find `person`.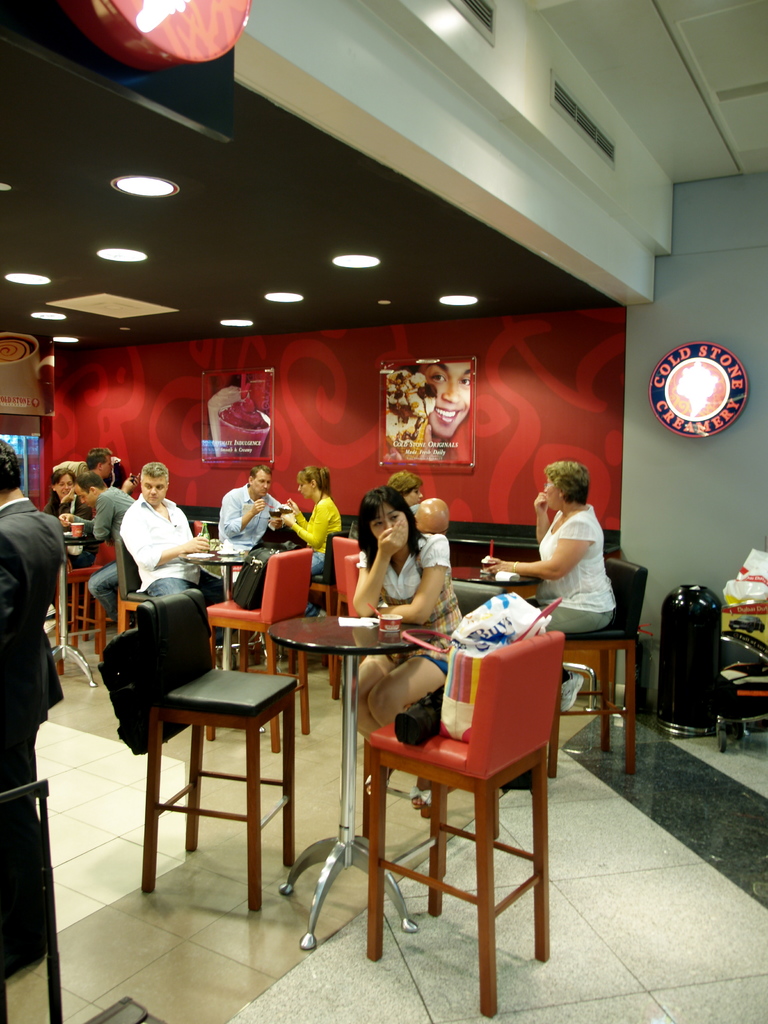
locate(271, 461, 350, 620).
